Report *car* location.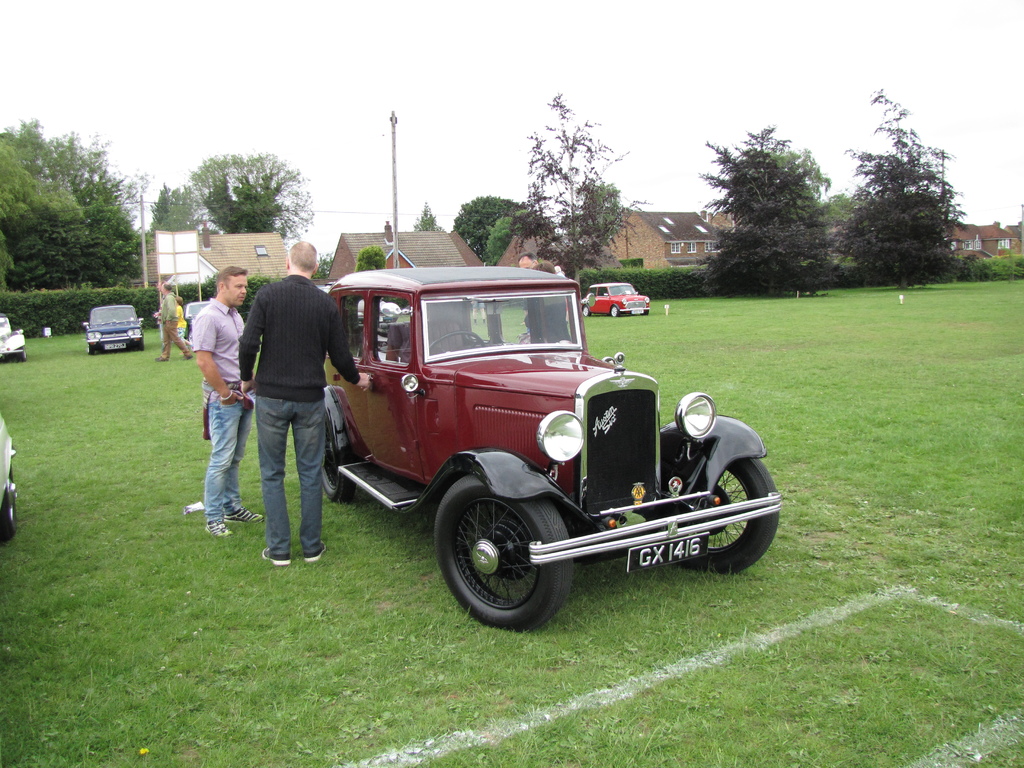
Report: box=[254, 267, 790, 628].
